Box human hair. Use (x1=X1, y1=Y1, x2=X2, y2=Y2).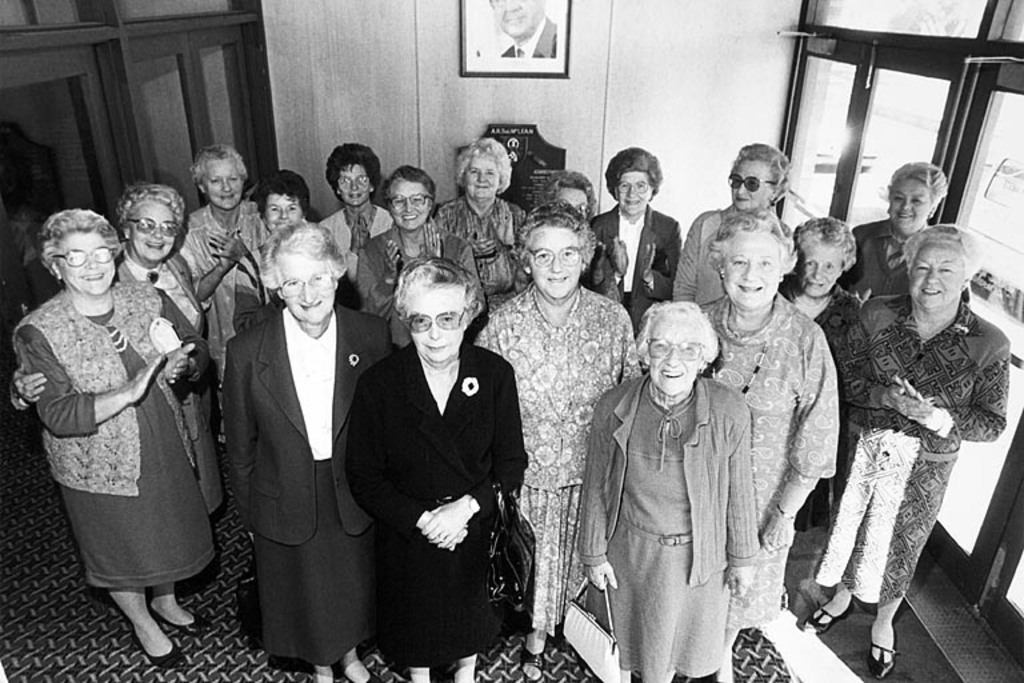
(x1=324, y1=144, x2=379, y2=199).
